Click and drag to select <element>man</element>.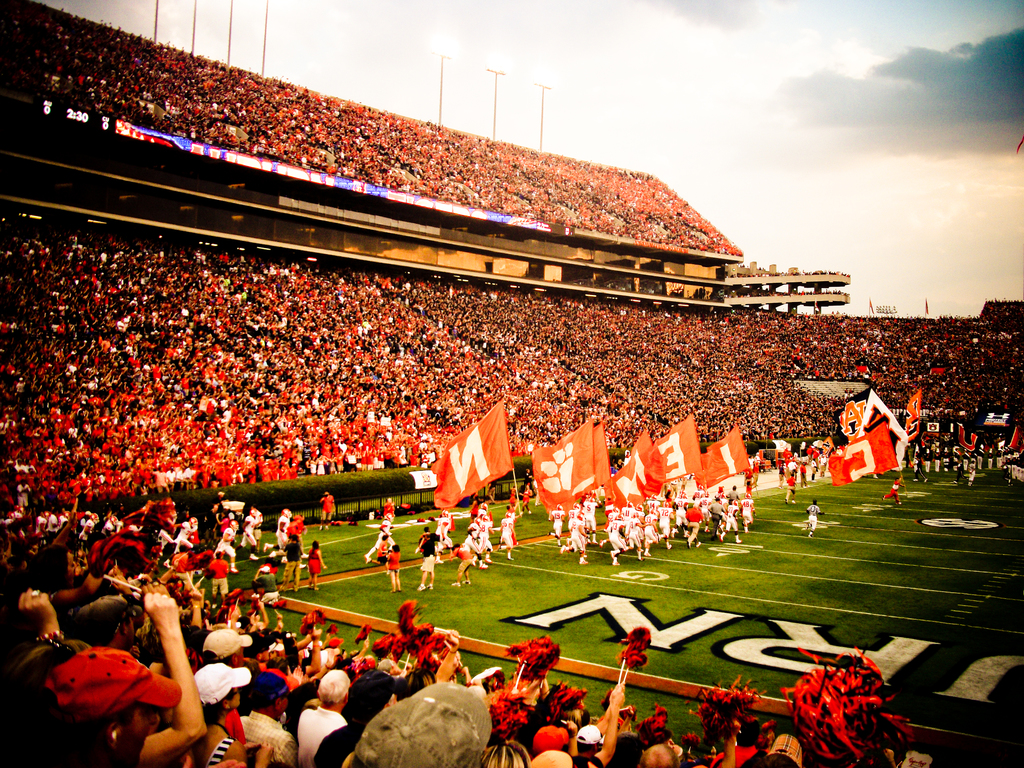
Selection: bbox=(751, 460, 760, 486).
